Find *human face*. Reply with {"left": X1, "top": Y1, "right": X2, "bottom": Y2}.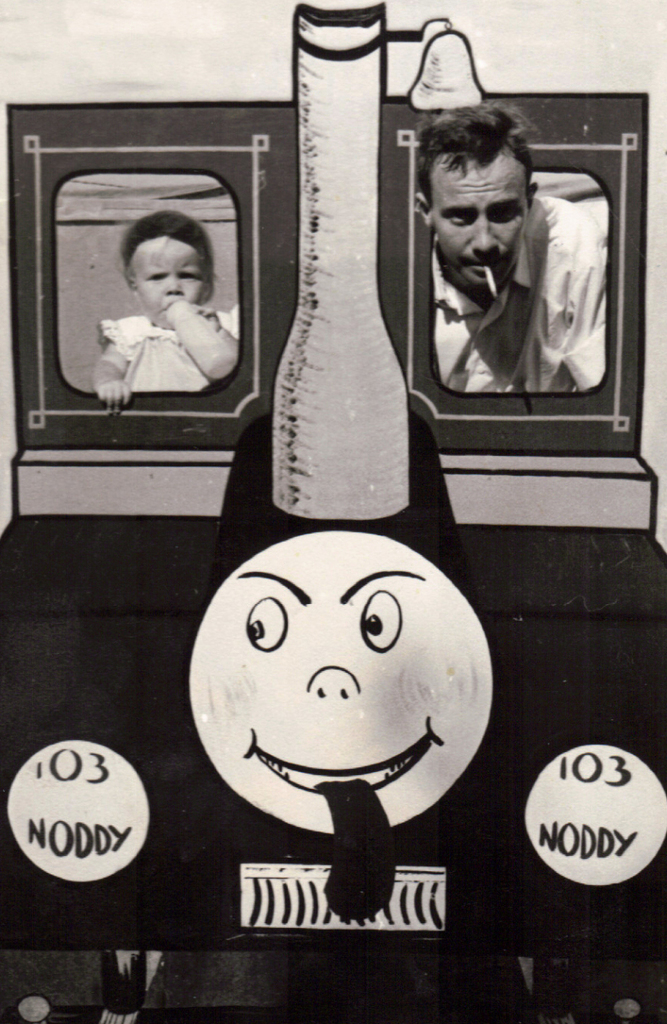
{"left": 129, "top": 231, "right": 214, "bottom": 319}.
